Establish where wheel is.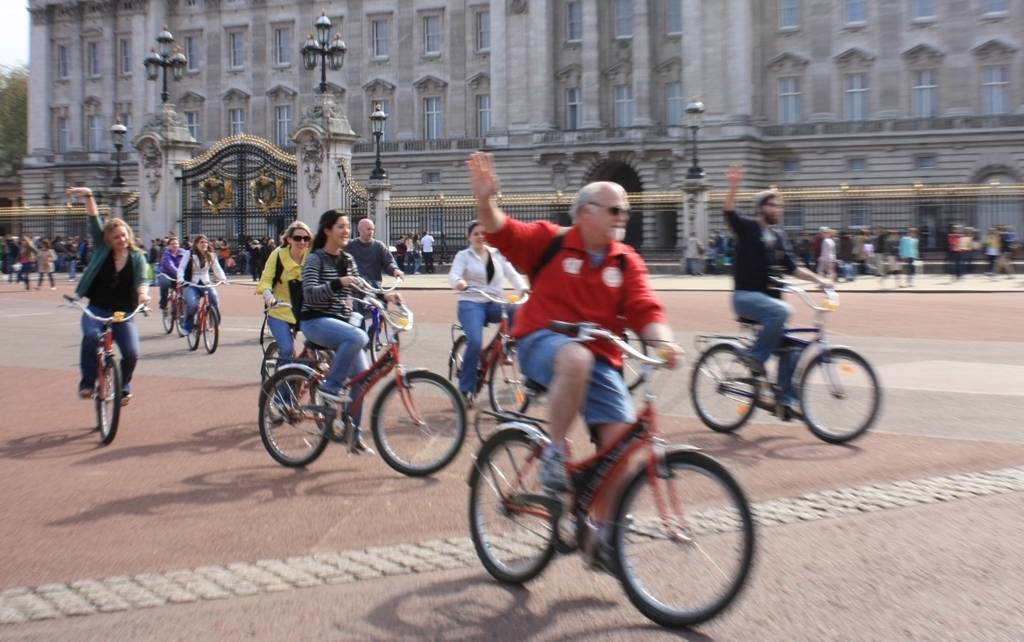
Established at region(447, 340, 479, 405).
